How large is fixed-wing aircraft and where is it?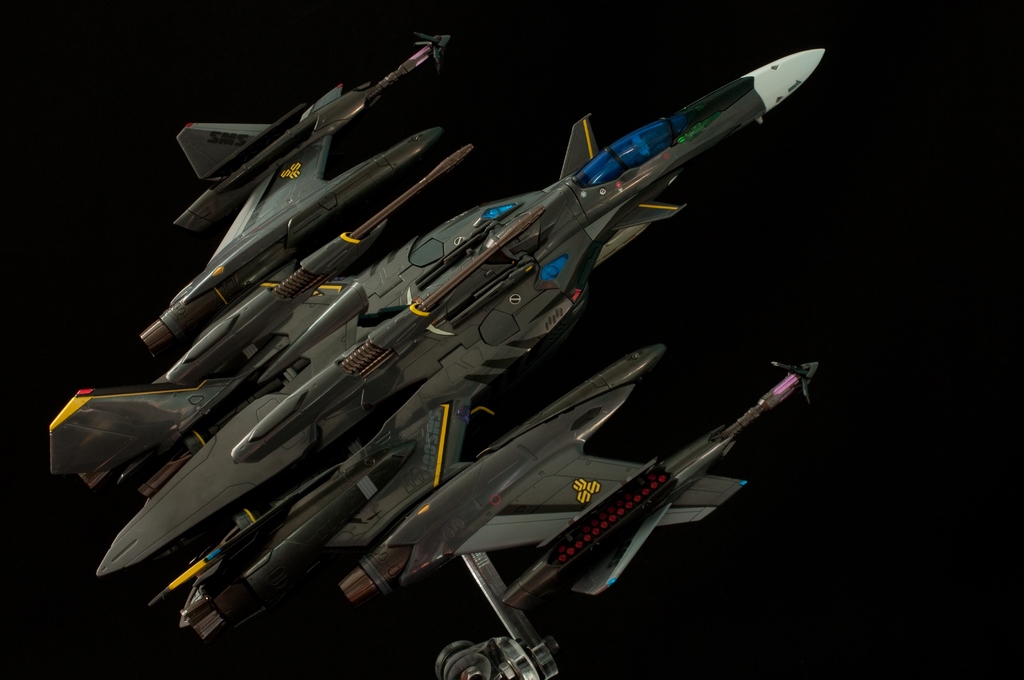
Bounding box: <bbox>39, 22, 829, 679</bbox>.
